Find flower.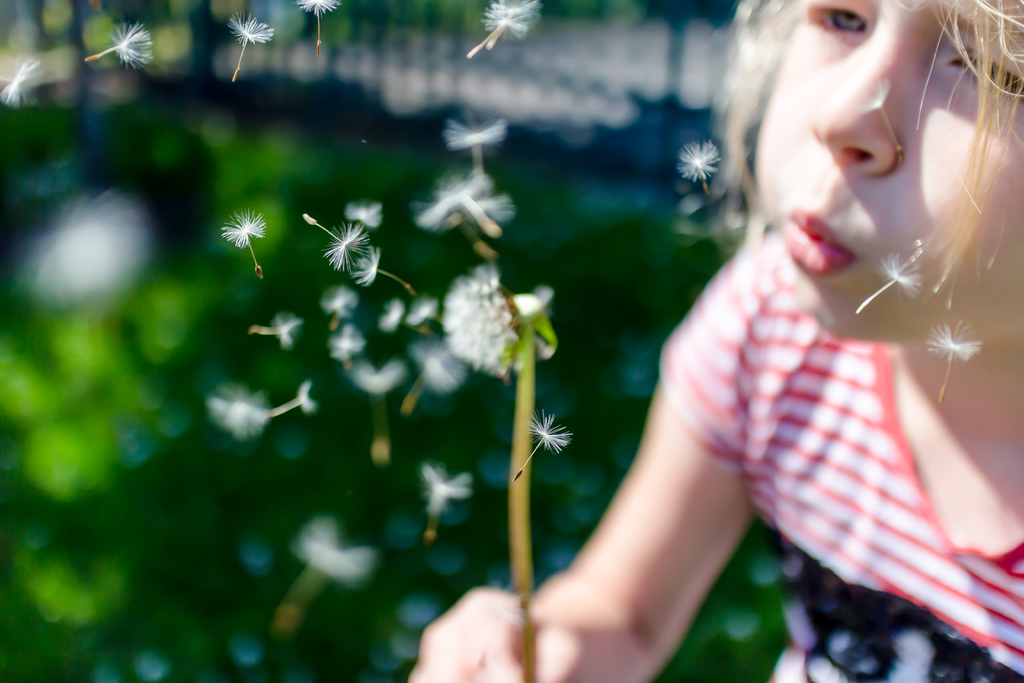
crop(305, 201, 382, 286).
